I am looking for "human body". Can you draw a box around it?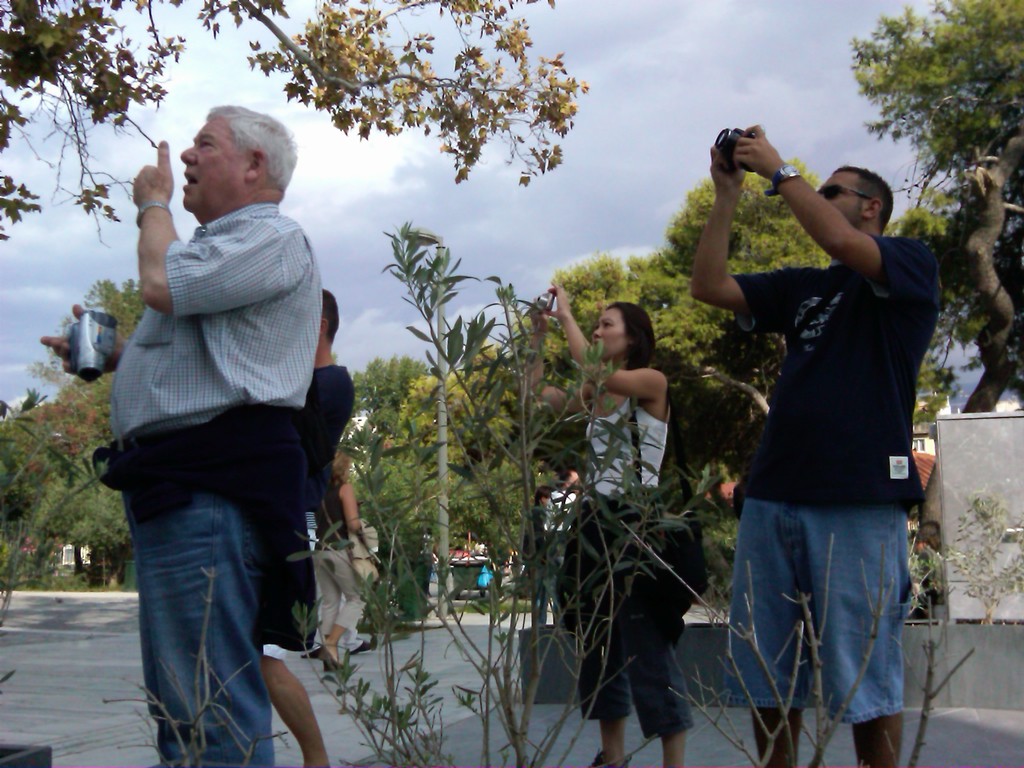
Sure, the bounding box is <region>99, 124, 351, 740</region>.
